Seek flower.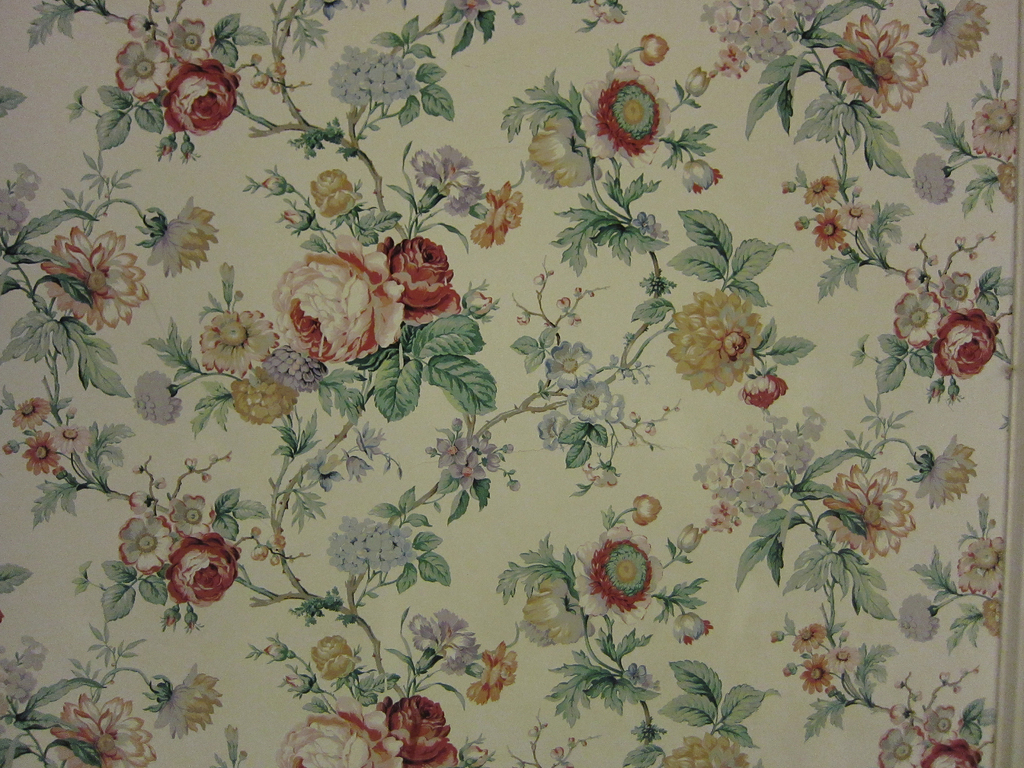
bbox(250, 543, 264, 563).
